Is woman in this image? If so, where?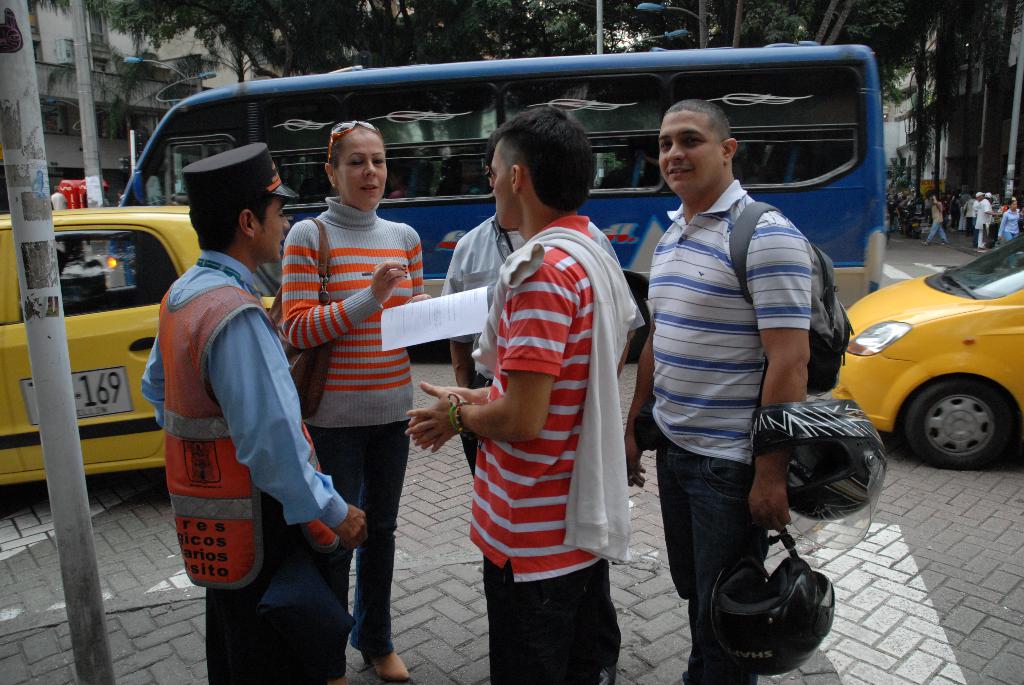
Yes, at box=[255, 126, 427, 657].
